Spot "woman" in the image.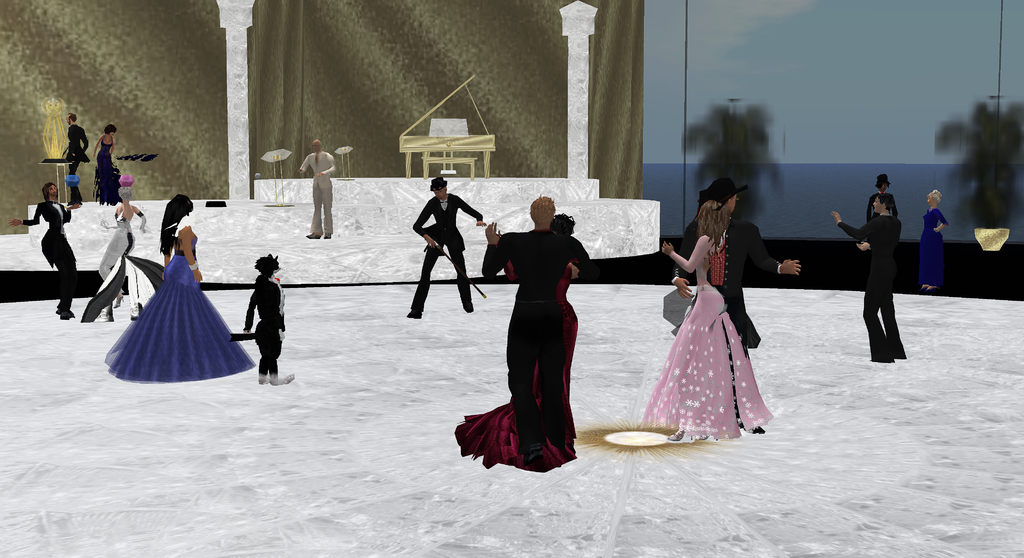
"woman" found at <bbox>635, 170, 775, 450</bbox>.
